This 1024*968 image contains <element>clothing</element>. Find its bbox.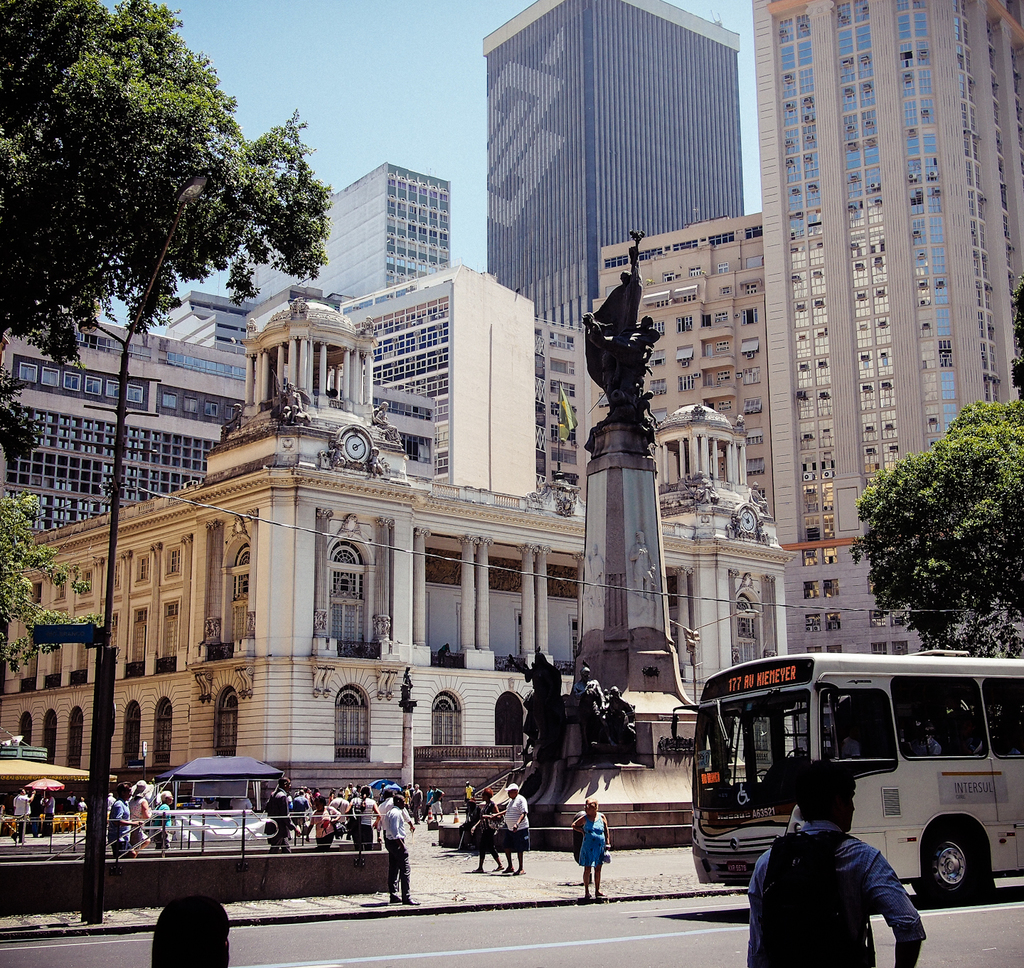
264/786/286/848.
